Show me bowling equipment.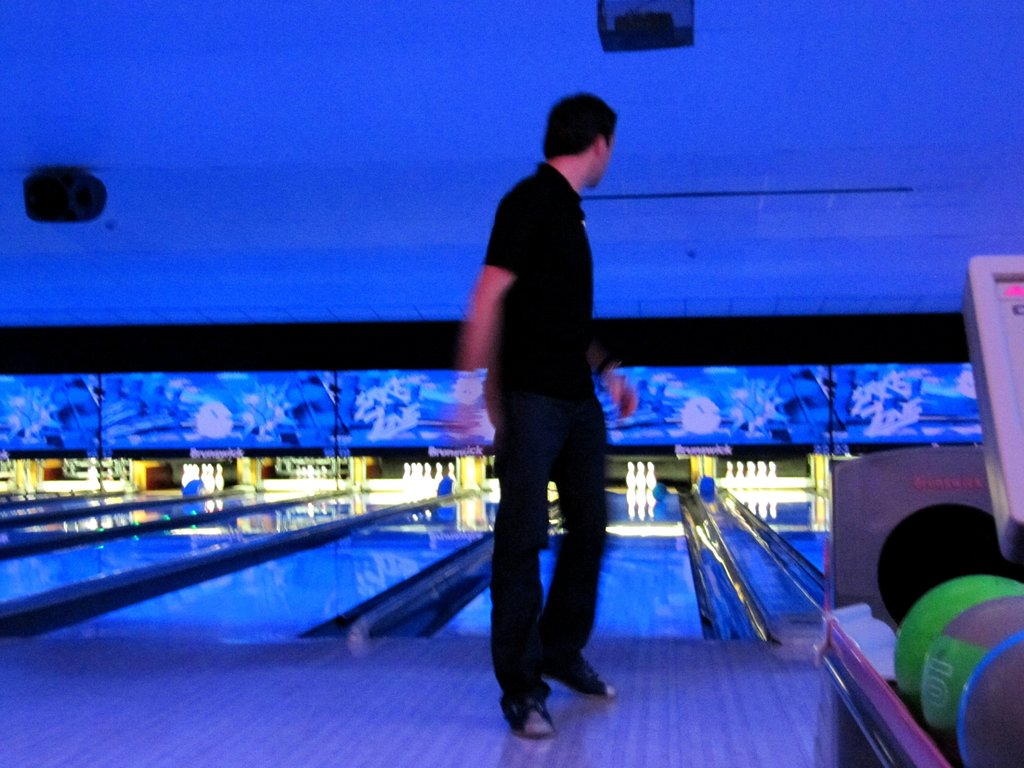
bowling equipment is here: BBox(819, 256, 1023, 767).
